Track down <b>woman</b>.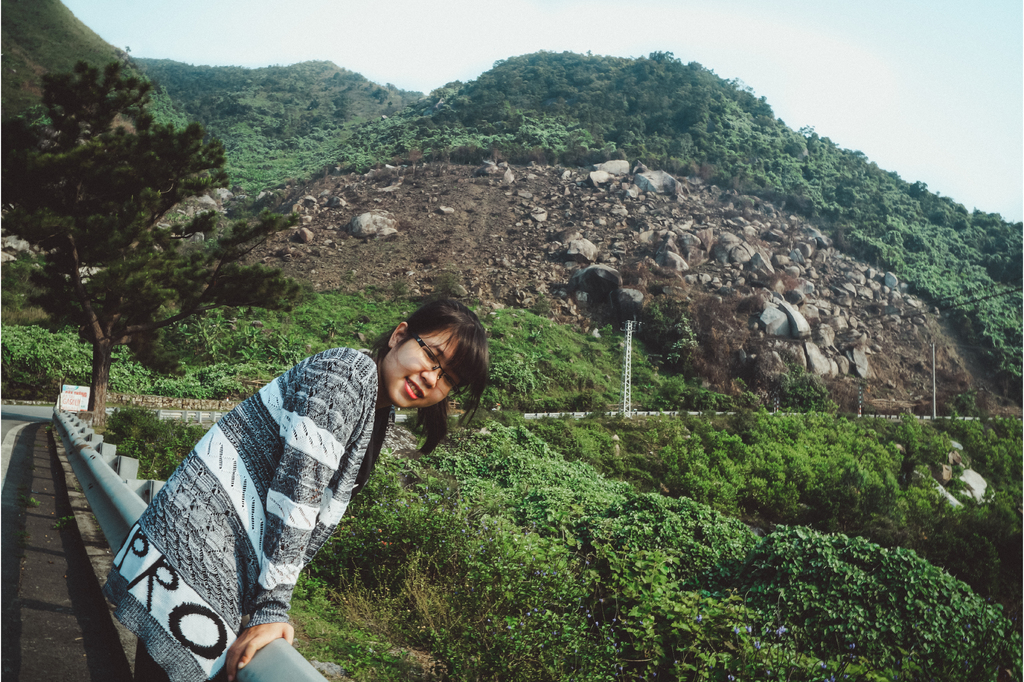
Tracked to {"left": 100, "top": 299, "right": 489, "bottom": 681}.
